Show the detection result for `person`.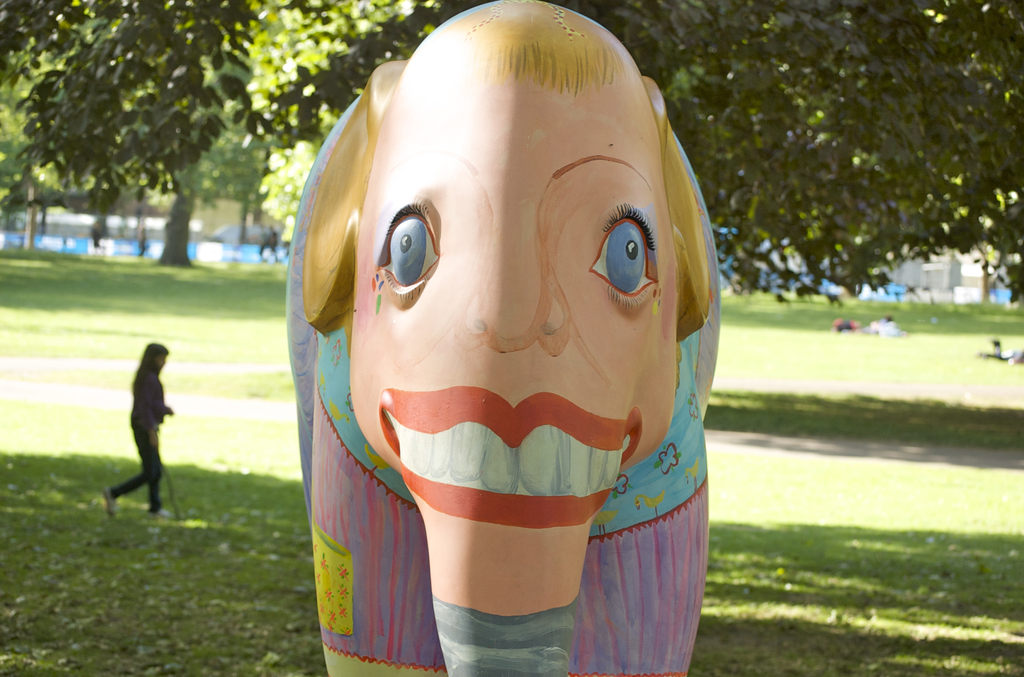
Rect(868, 309, 900, 336).
